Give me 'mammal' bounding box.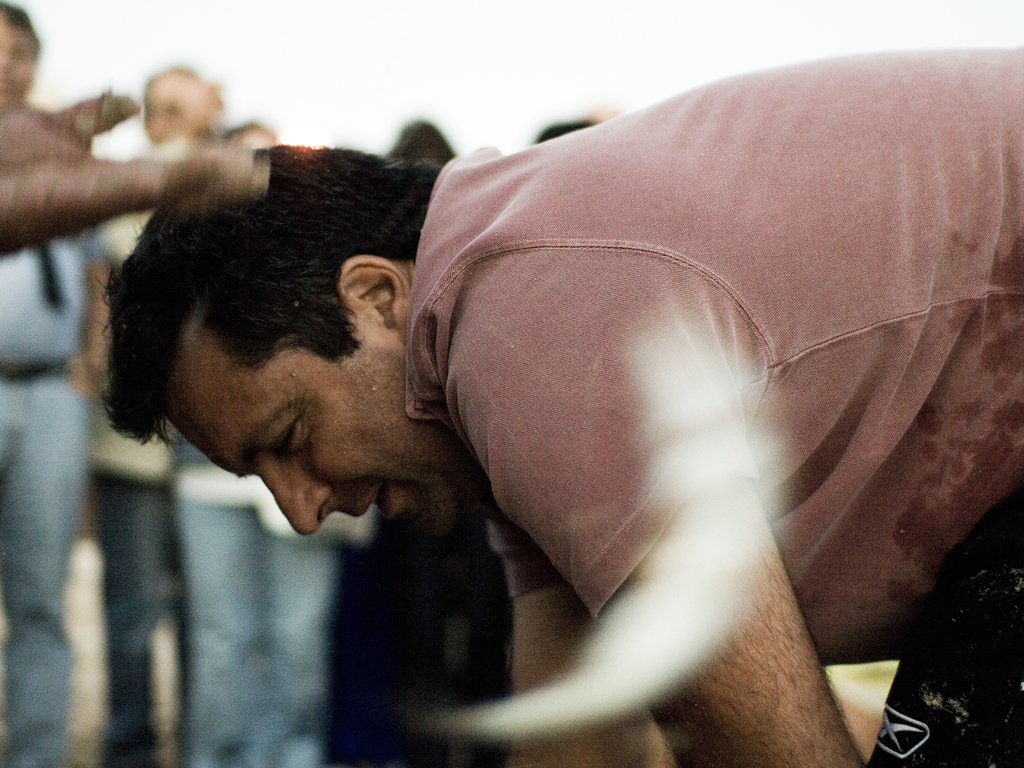
pyautogui.locateOnScreen(100, 49, 1023, 767).
